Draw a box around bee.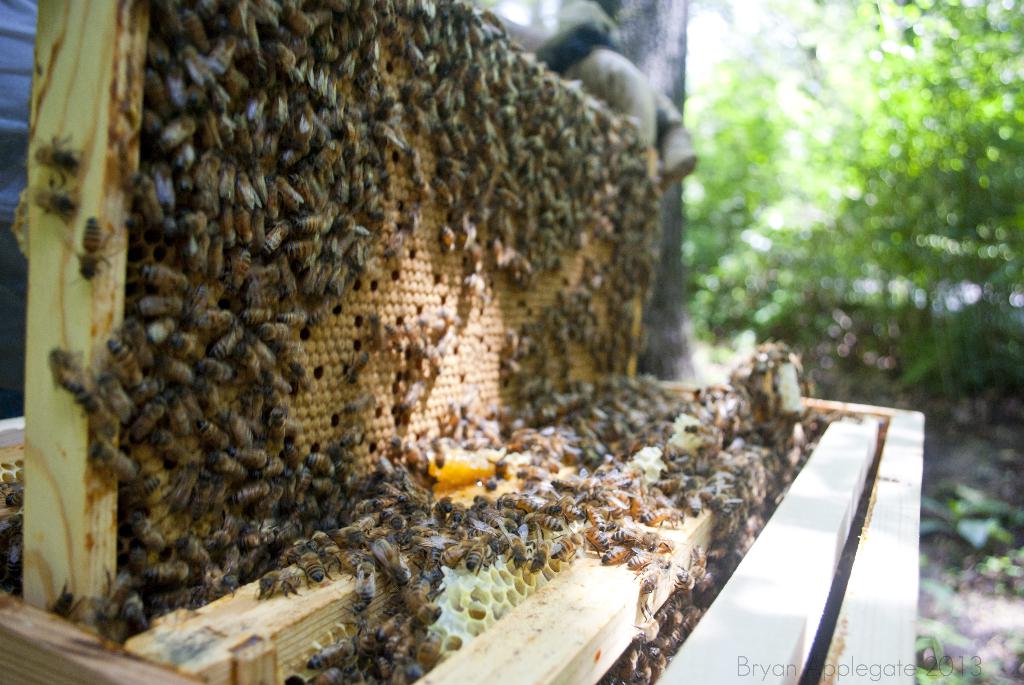
<box>303,260,329,301</box>.
